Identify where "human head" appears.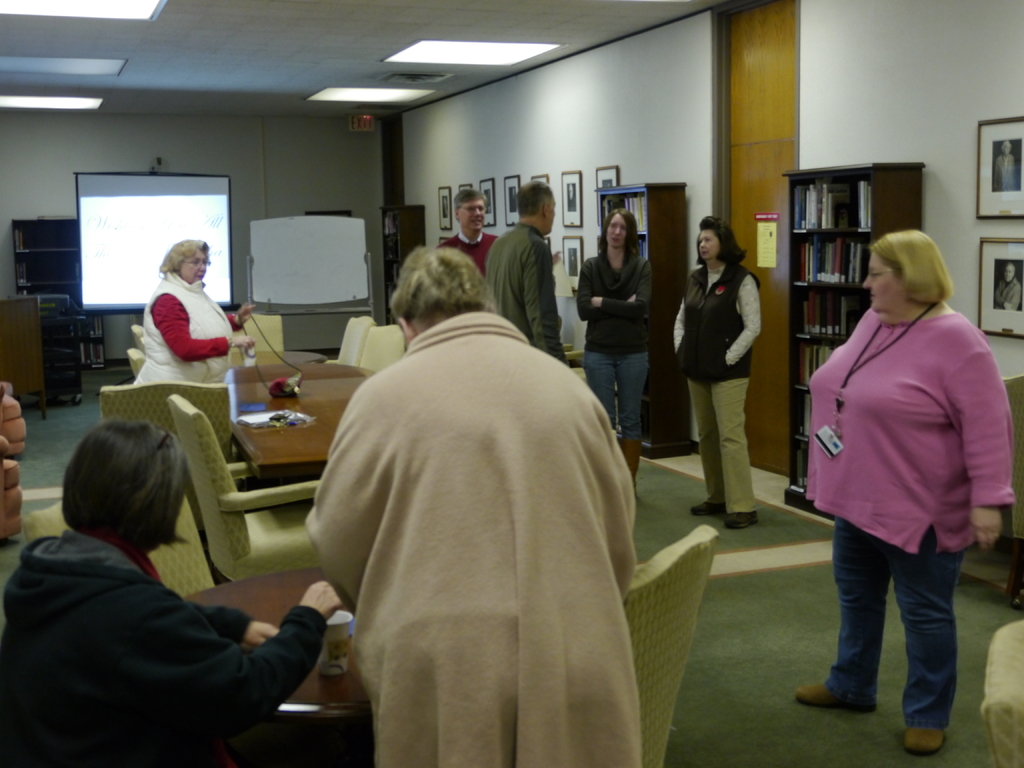
Appears at (left=389, top=248, right=493, bottom=352).
